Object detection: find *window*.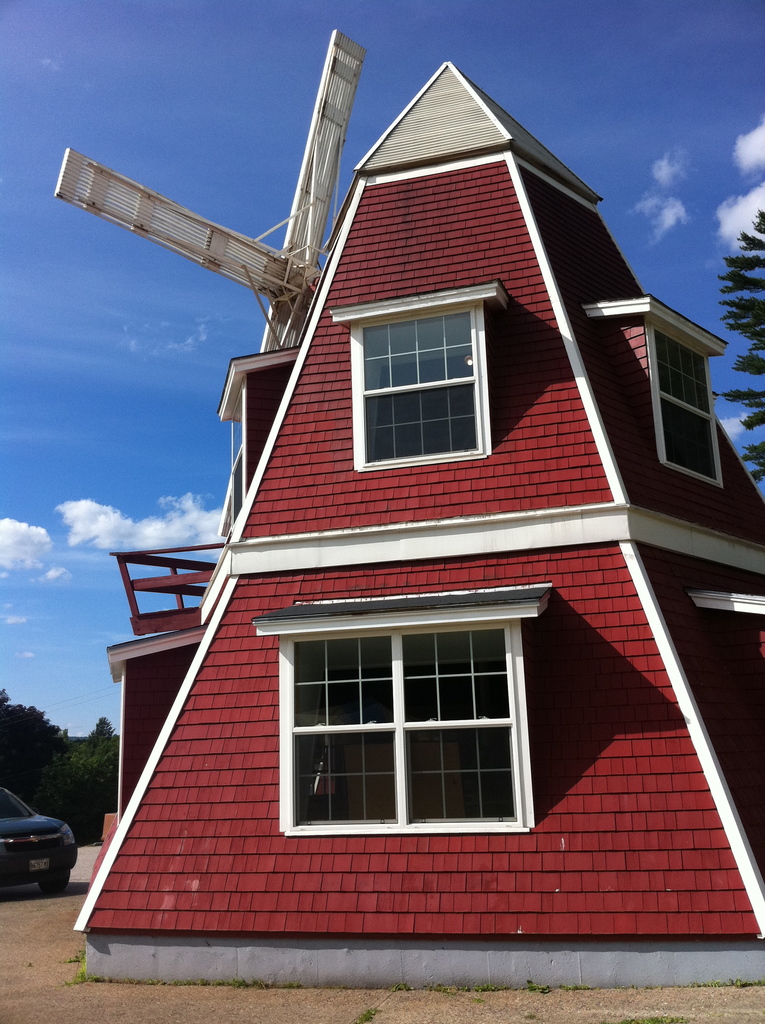
(581, 299, 729, 491).
